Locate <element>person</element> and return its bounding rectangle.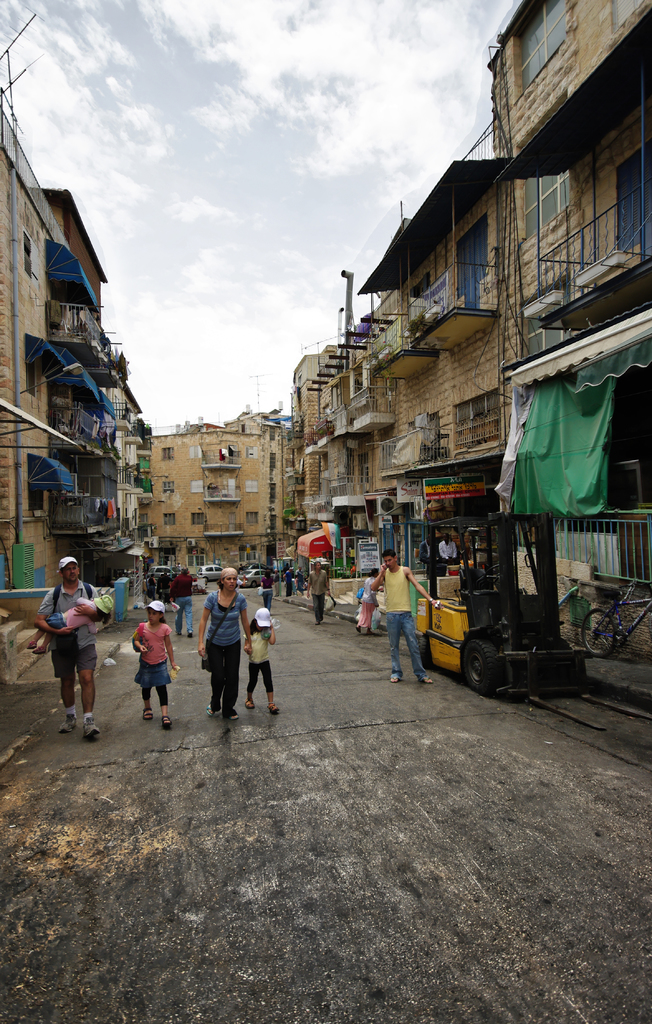
(x1=362, y1=546, x2=437, y2=684).
